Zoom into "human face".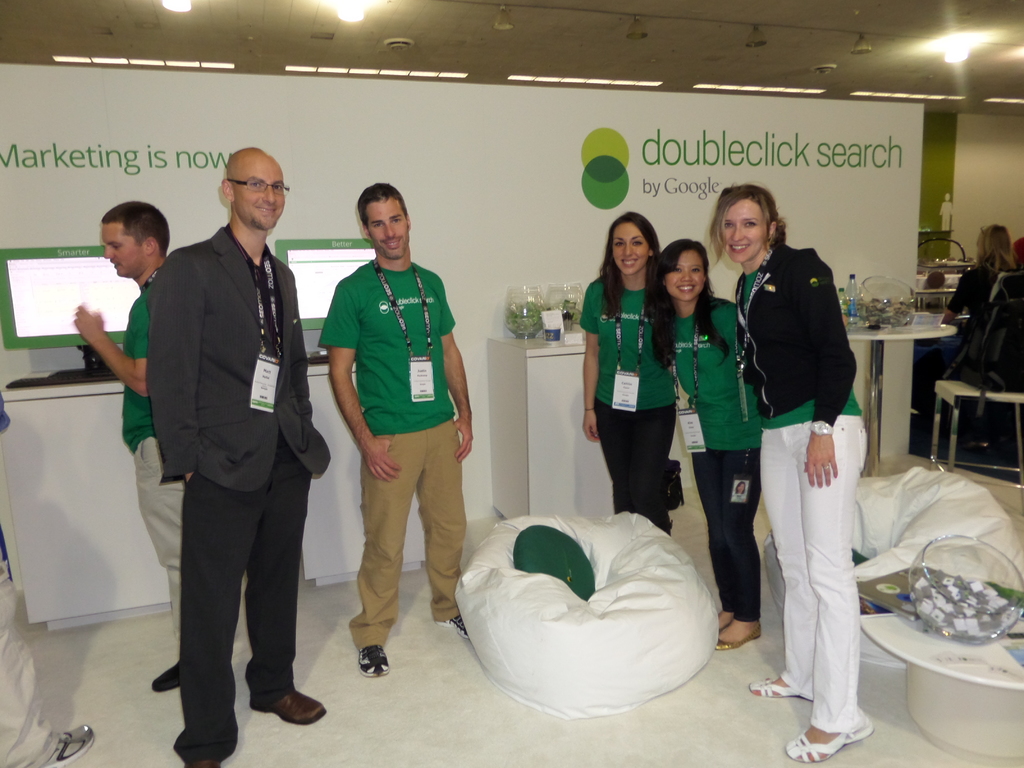
Zoom target: {"x1": 99, "y1": 220, "x2": 141, "y2": 280}.
